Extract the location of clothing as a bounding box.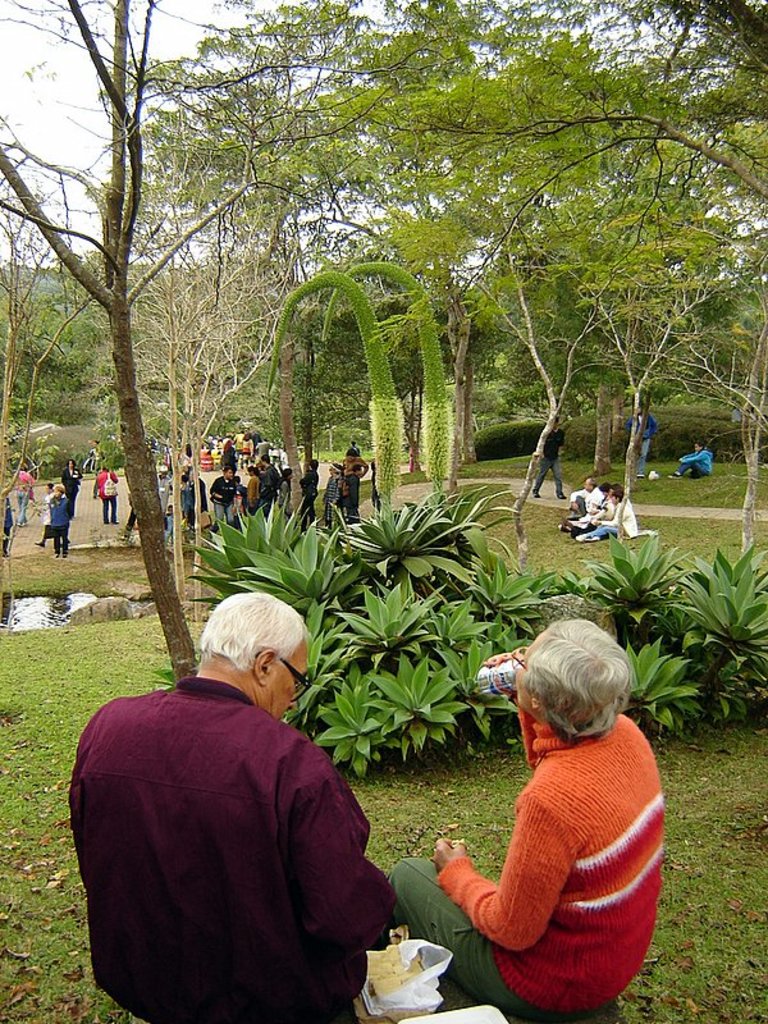
[left=12, top=467, right=35, bottom=530].
